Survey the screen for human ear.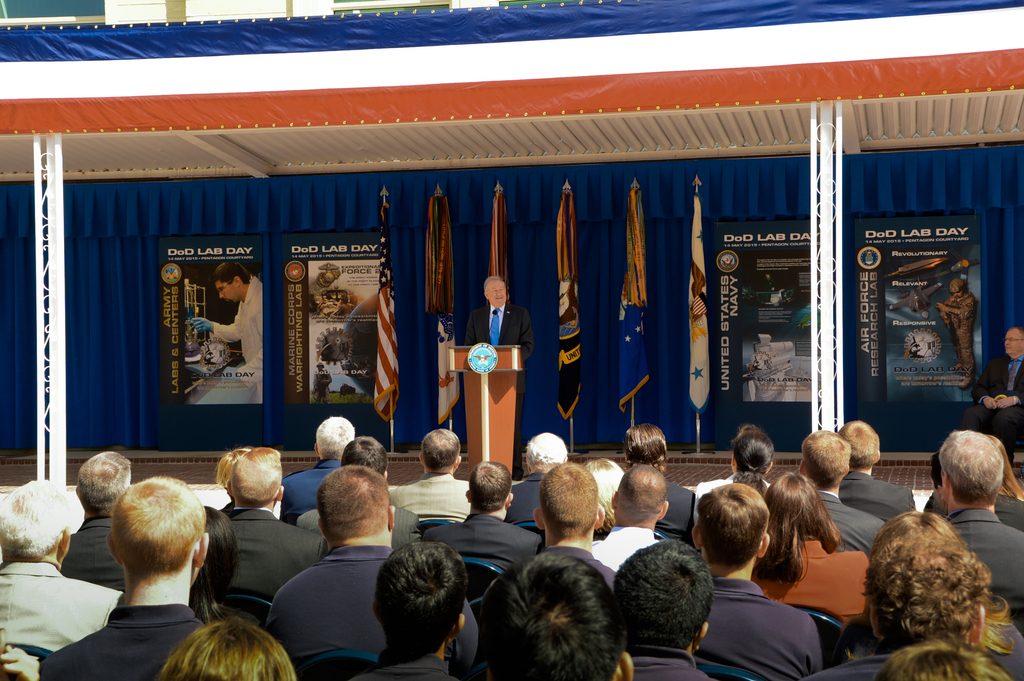
Survey found: bbox(387, 507, 396, 530).
